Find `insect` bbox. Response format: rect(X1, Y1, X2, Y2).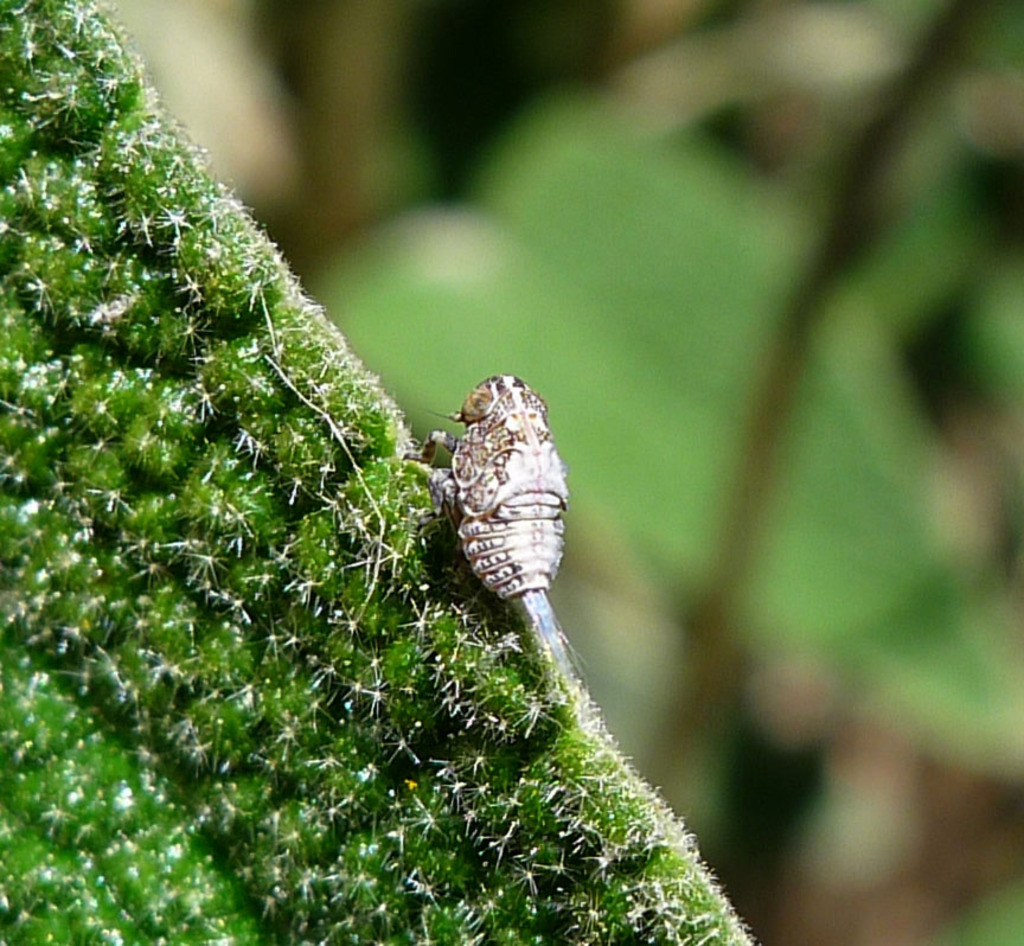
rect(402, 373, 588, 671).
